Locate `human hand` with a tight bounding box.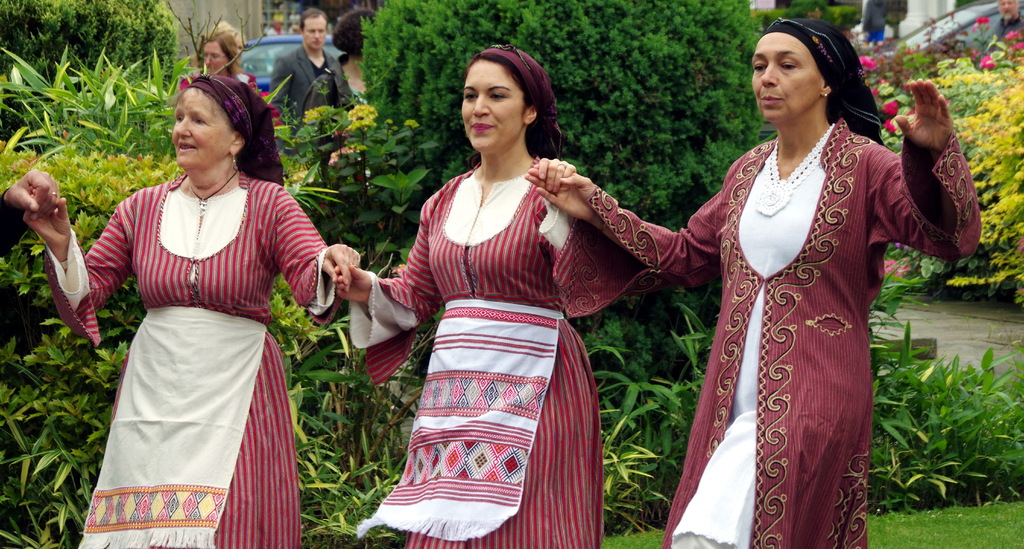
box(523, 160, 603, 224).
